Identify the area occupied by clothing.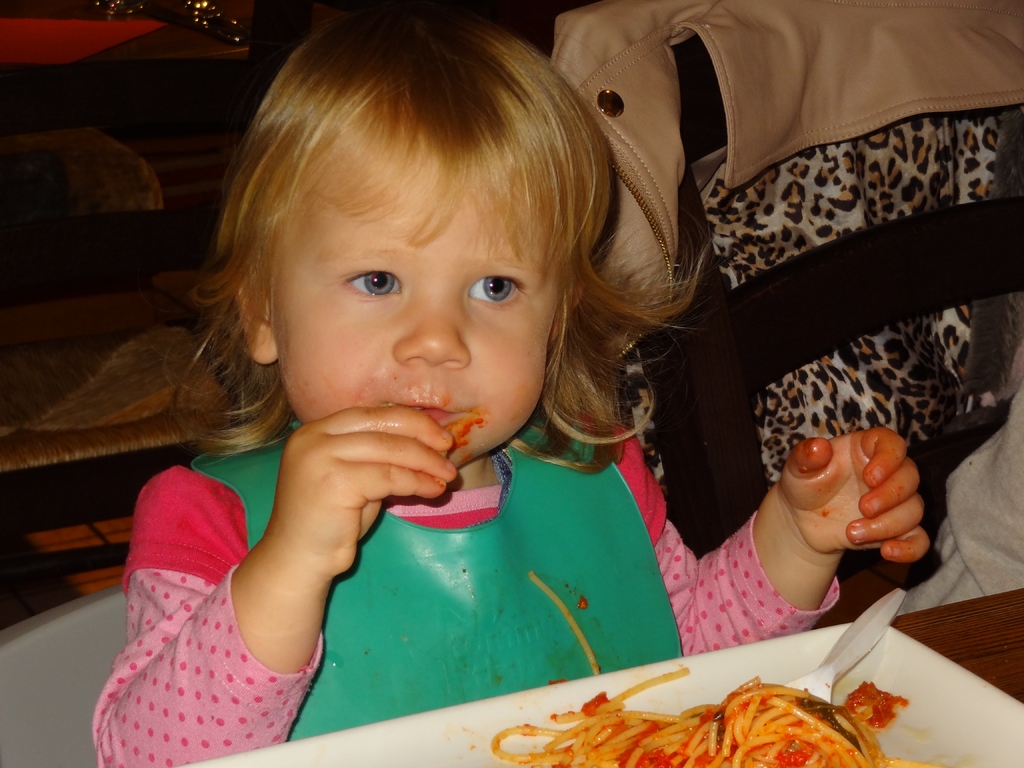
Area: crop(92, 421, 843, 767).
